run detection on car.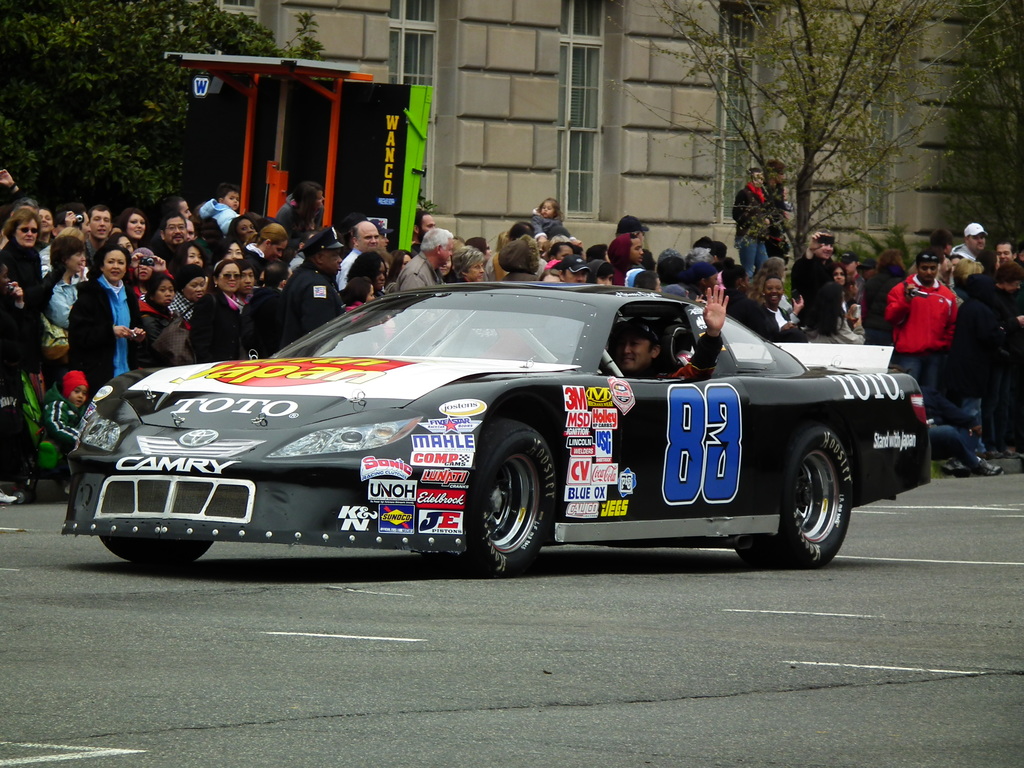
Result: [44, 268, 914, 567].
